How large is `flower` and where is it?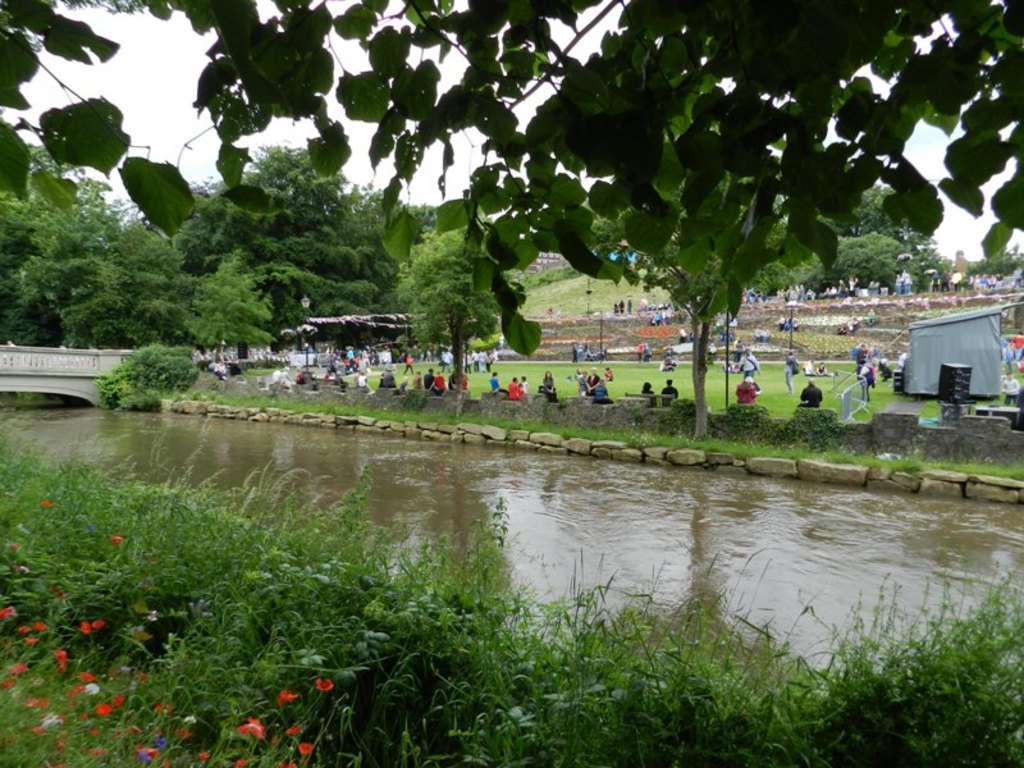
Bounding box: box=[279, 759, 297, 767].
